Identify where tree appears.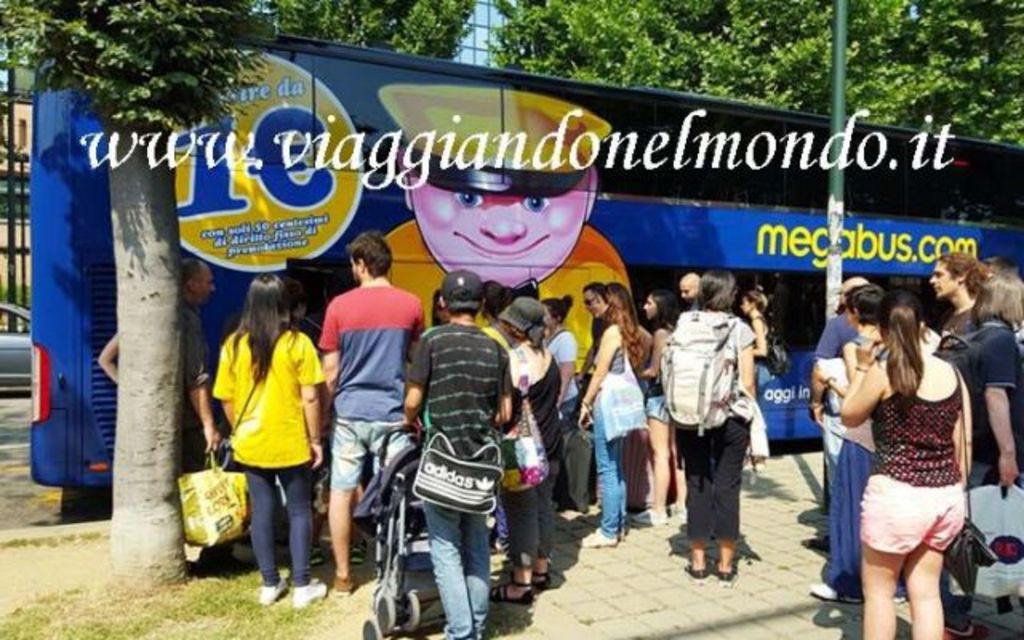
Appears at 0,0,266,590.
